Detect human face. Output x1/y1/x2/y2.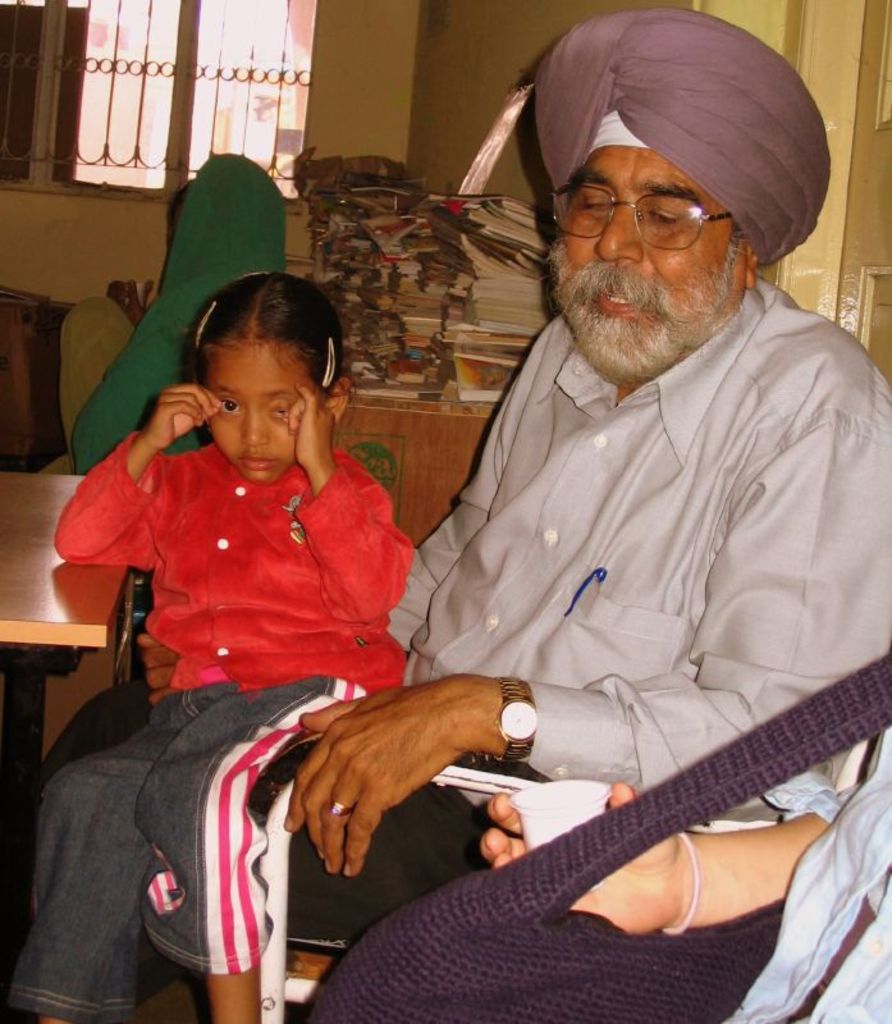
218/347/298/483.
